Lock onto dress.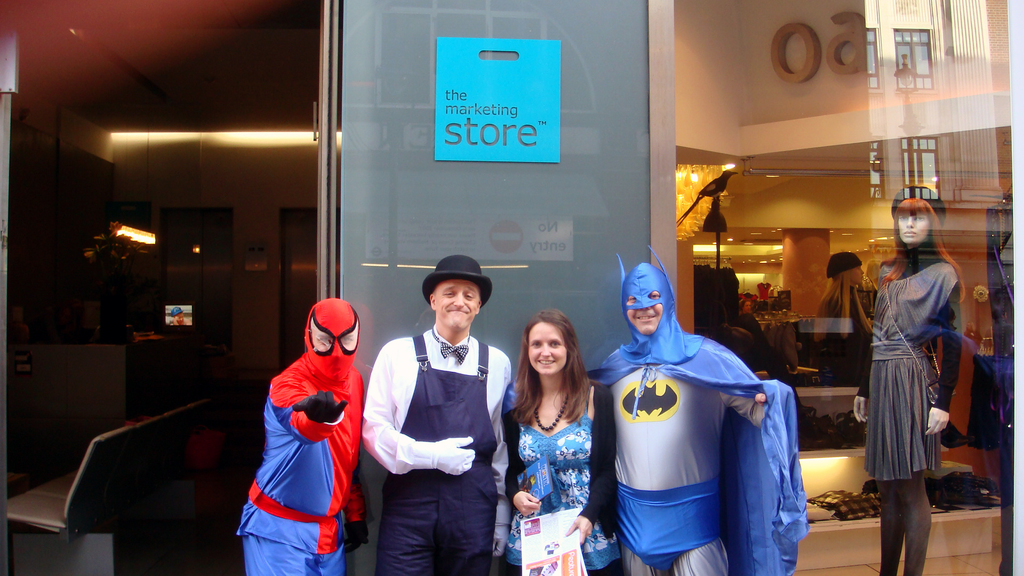
Locked: select_region(868, 245, 959, 486).
